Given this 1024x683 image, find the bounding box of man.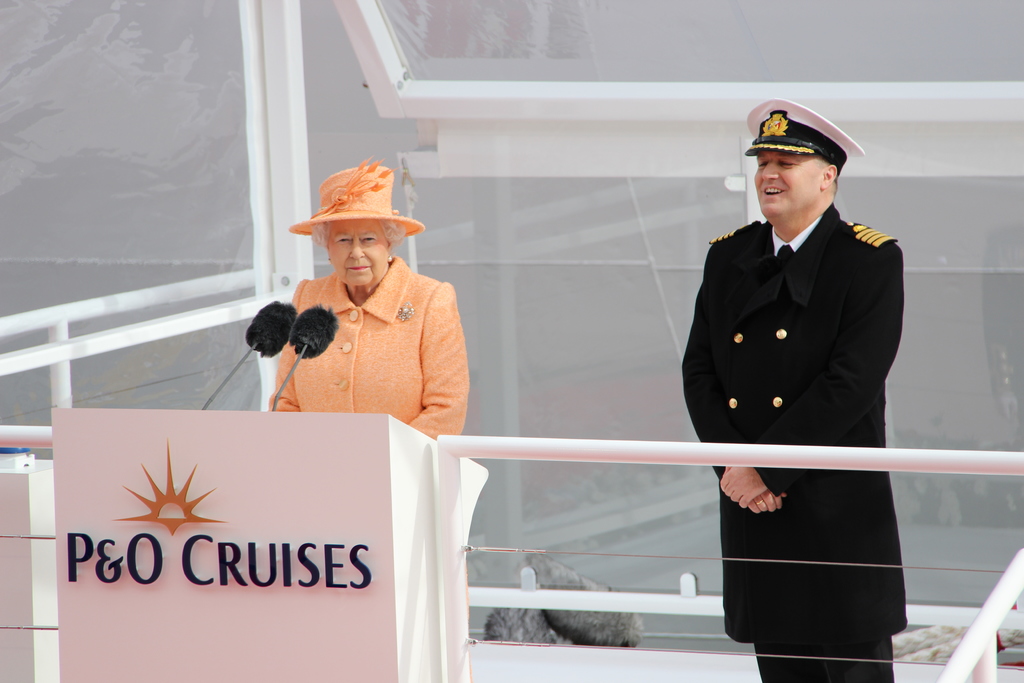
Rect(666, 111, 921, 660).
